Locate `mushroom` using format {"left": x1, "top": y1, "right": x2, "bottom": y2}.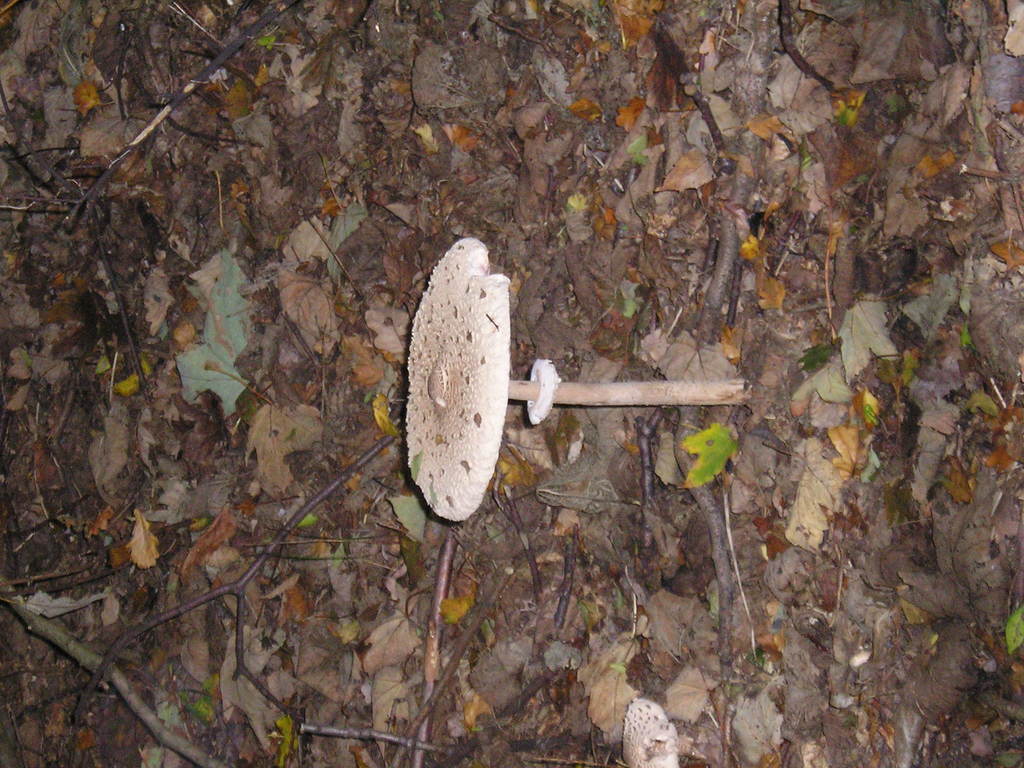
{"left": 372, "top": 234, "right": 674, "bottom": 559}.
